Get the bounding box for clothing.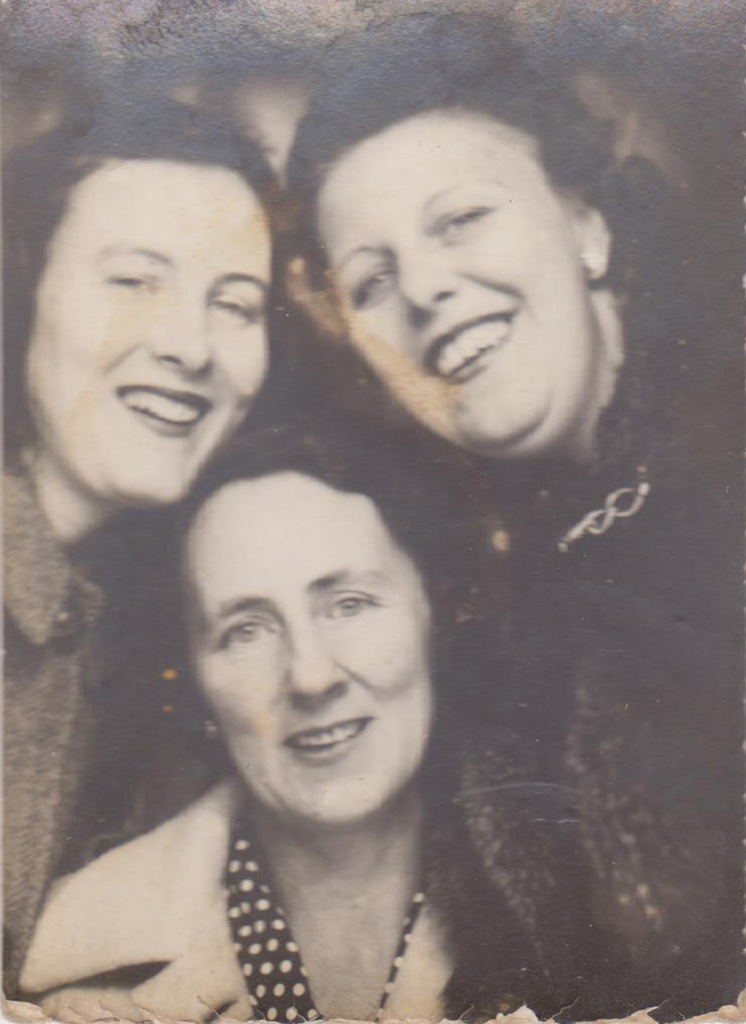
rect(8, 721, 581, 1015).
